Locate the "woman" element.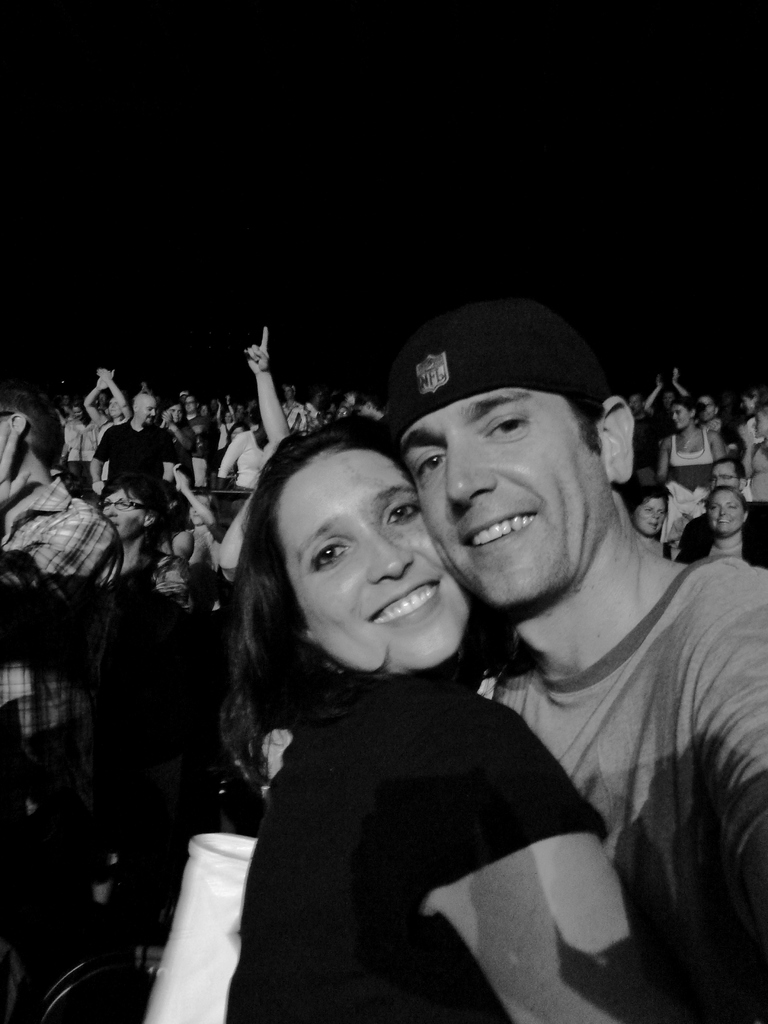
Element bbox: left=655, top=388, right=730, bottom=554.
